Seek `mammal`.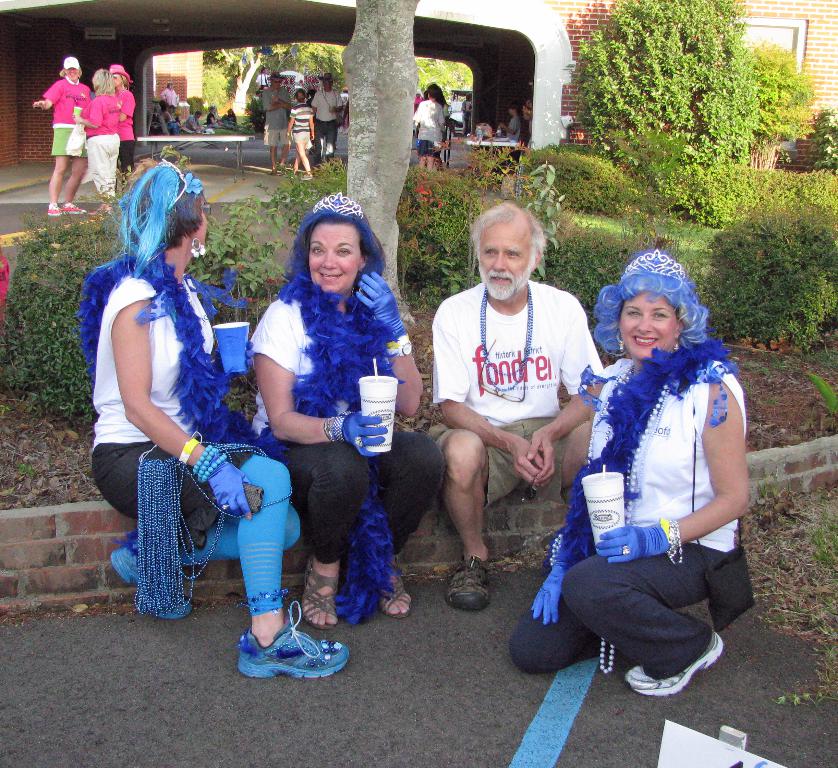
pyautogui.locateOnScreen(153, 100, 172, 136).
